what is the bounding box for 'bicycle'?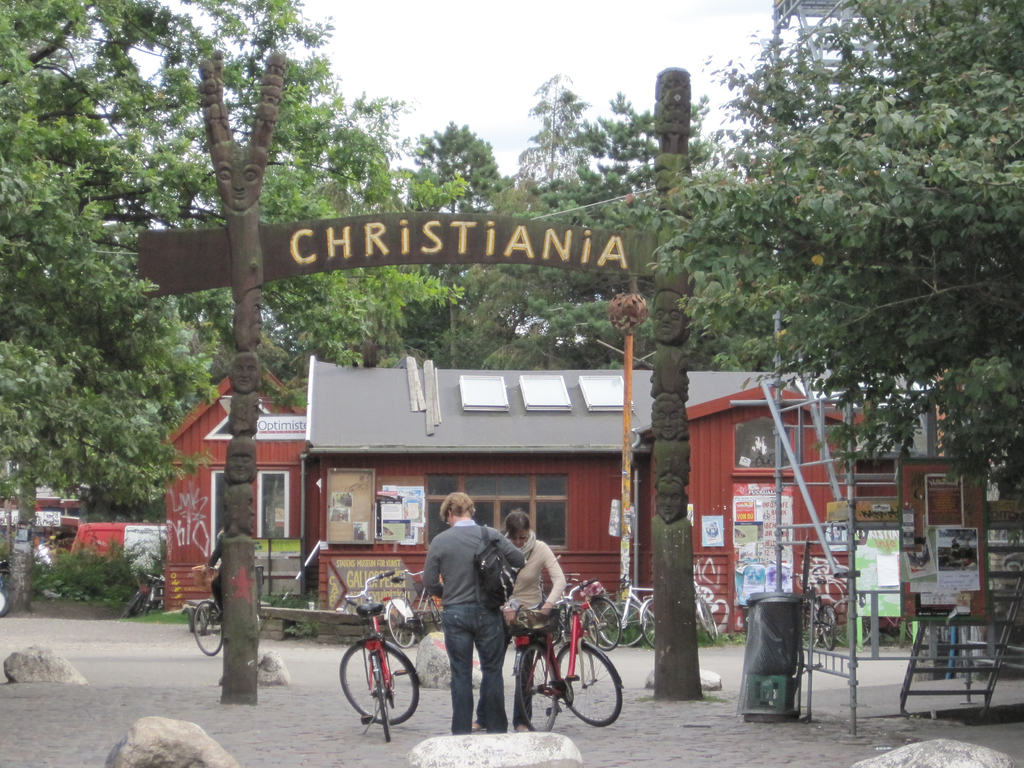
333 588 423 745.
